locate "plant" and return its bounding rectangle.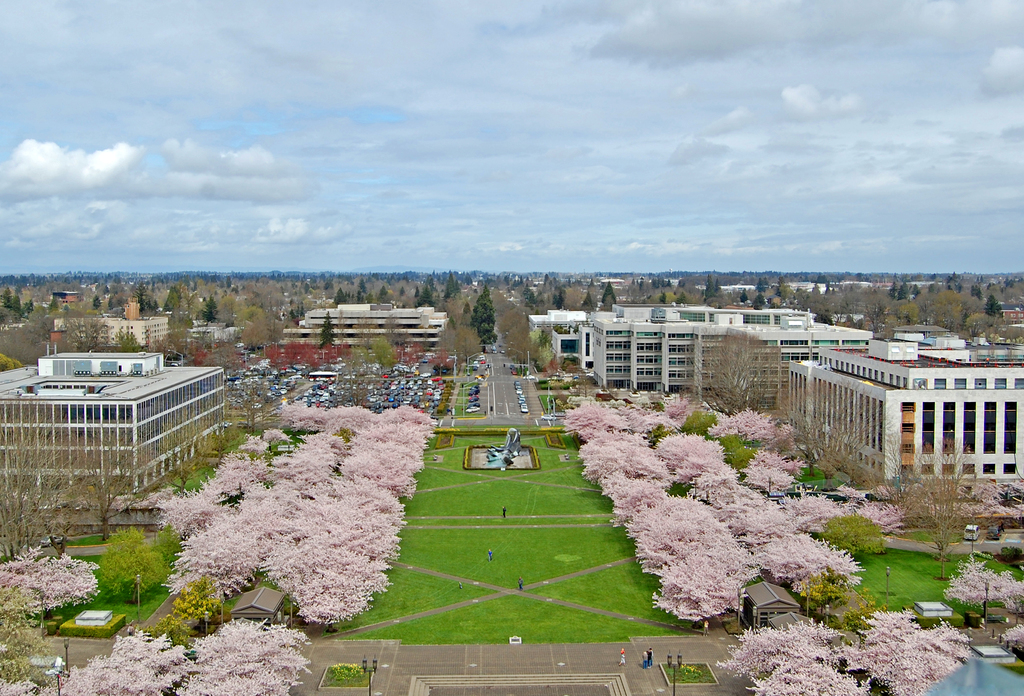
646 550 769 621.
